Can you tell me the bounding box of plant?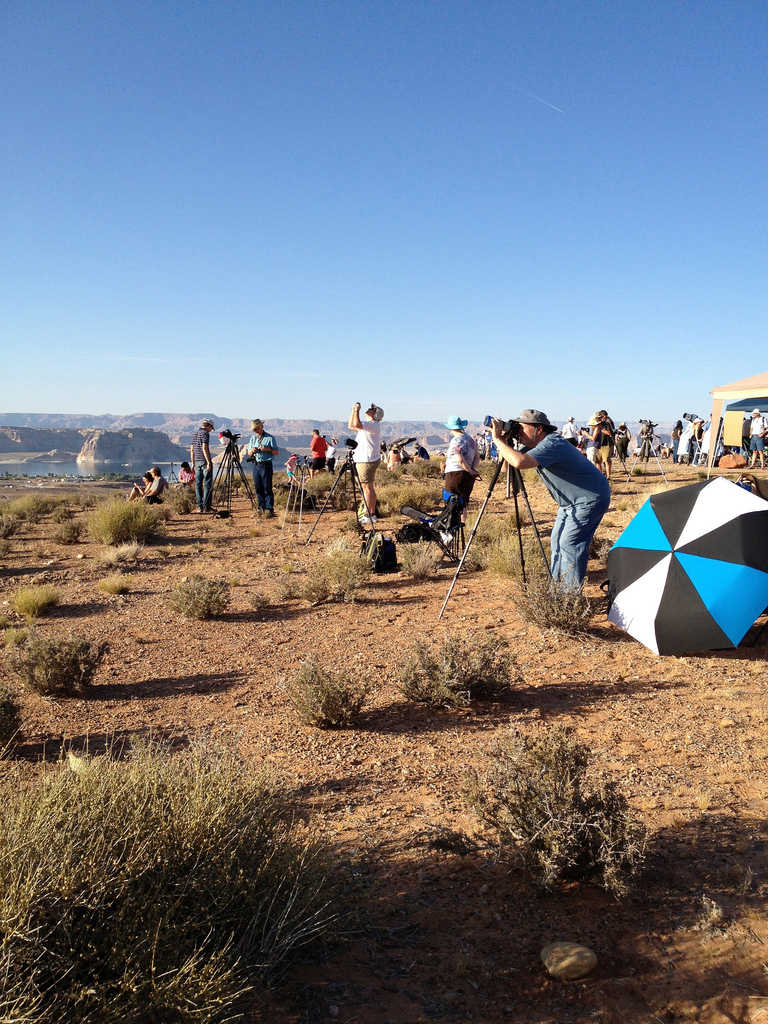
<region>164, 570, 231, 623</region>.
